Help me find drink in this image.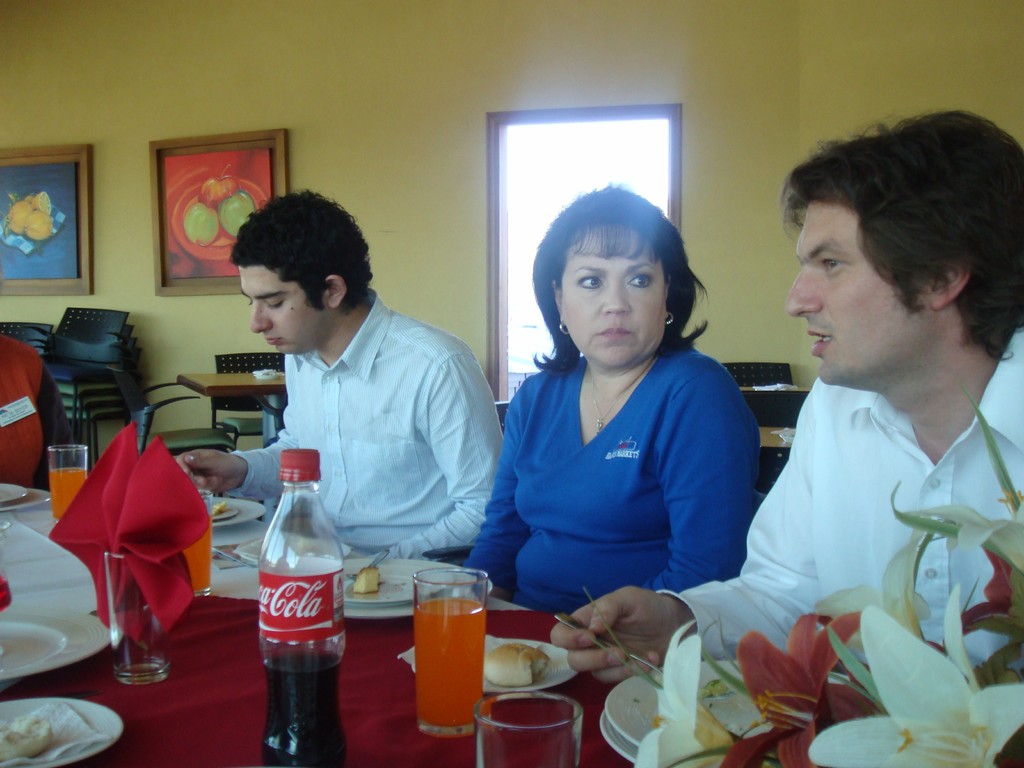
Found it: bbox=[181, 515, 212, 594].
